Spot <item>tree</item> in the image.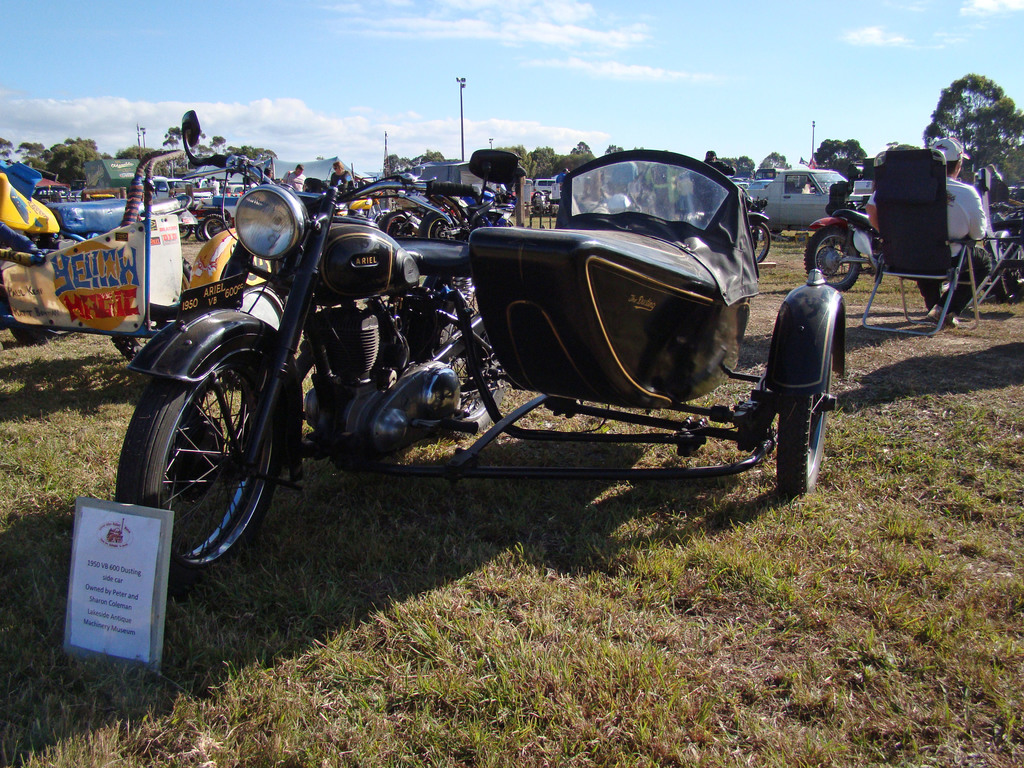
<item>tree</item> found at x1=0, y1=132, x2=13, y2=173.
